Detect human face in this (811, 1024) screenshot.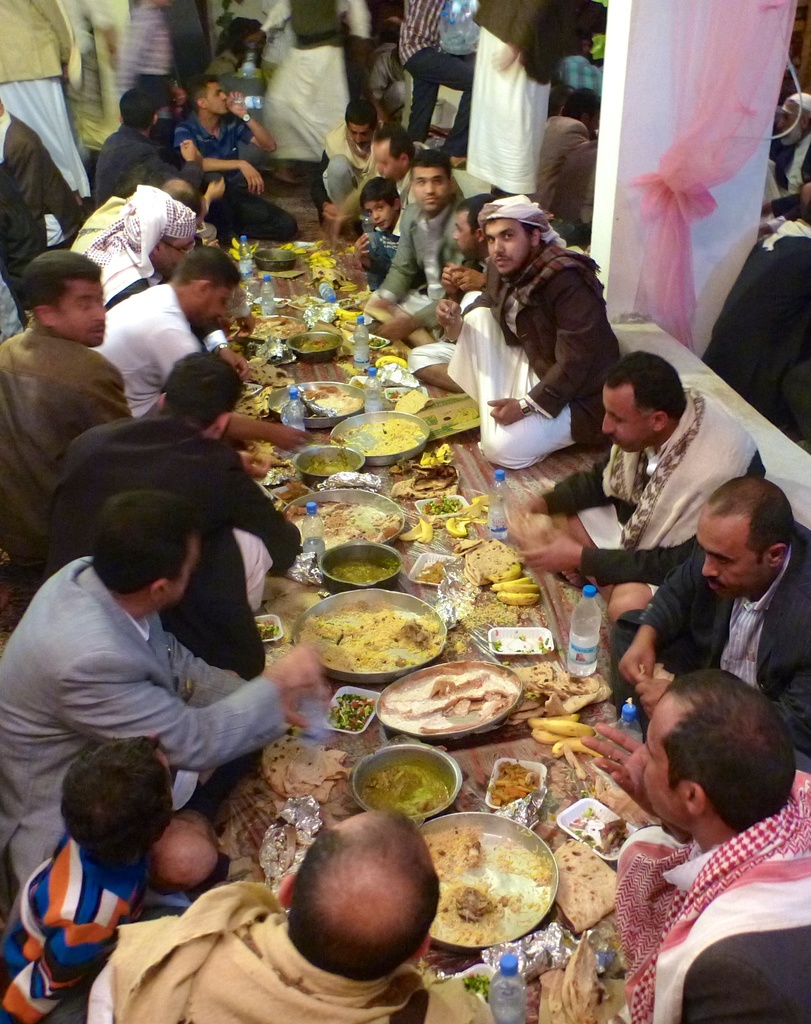
Detection: box=[415, 169, 446, 218].
